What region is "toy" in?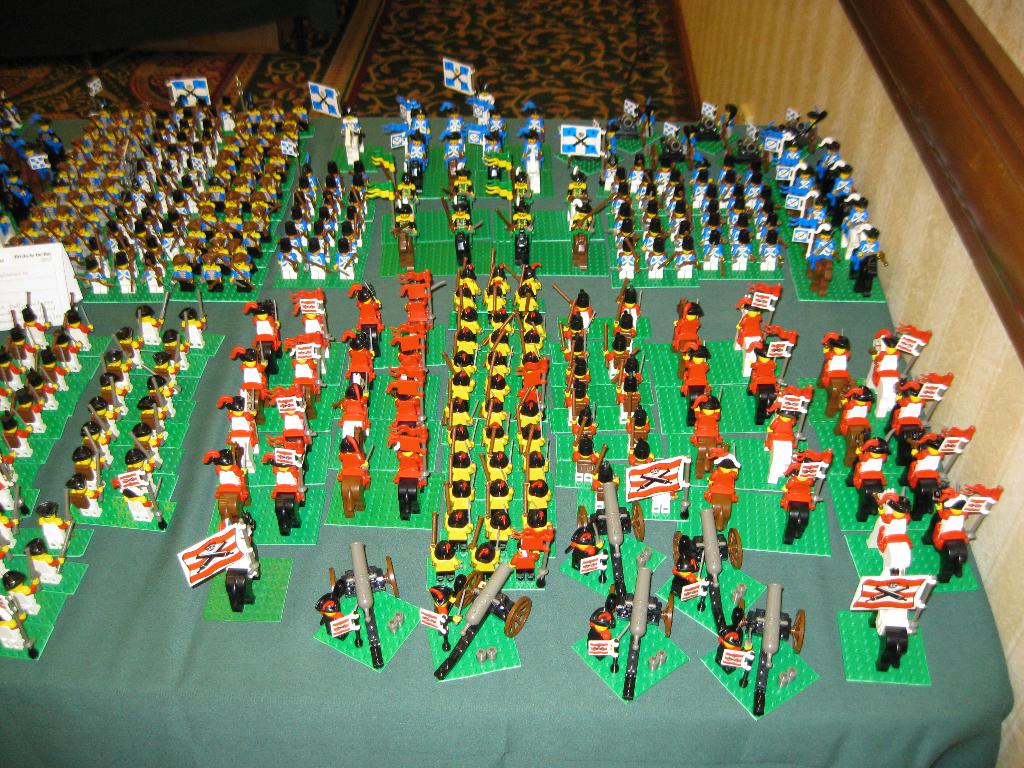
x1=211, y1=234, x2=228, y2=280.
